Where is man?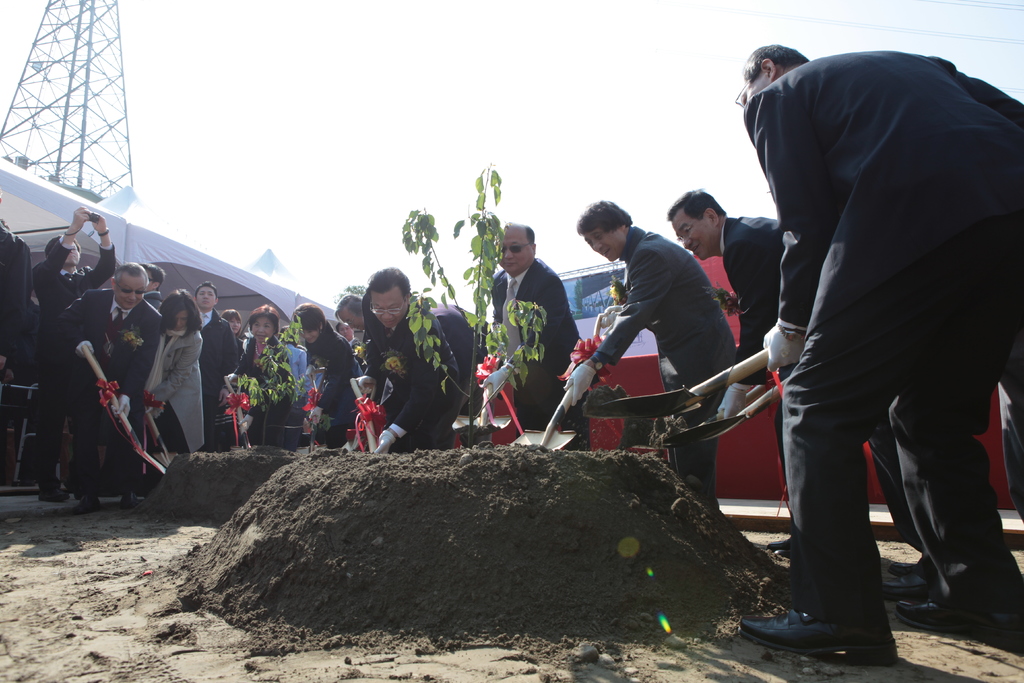
(479,220,580,450).
